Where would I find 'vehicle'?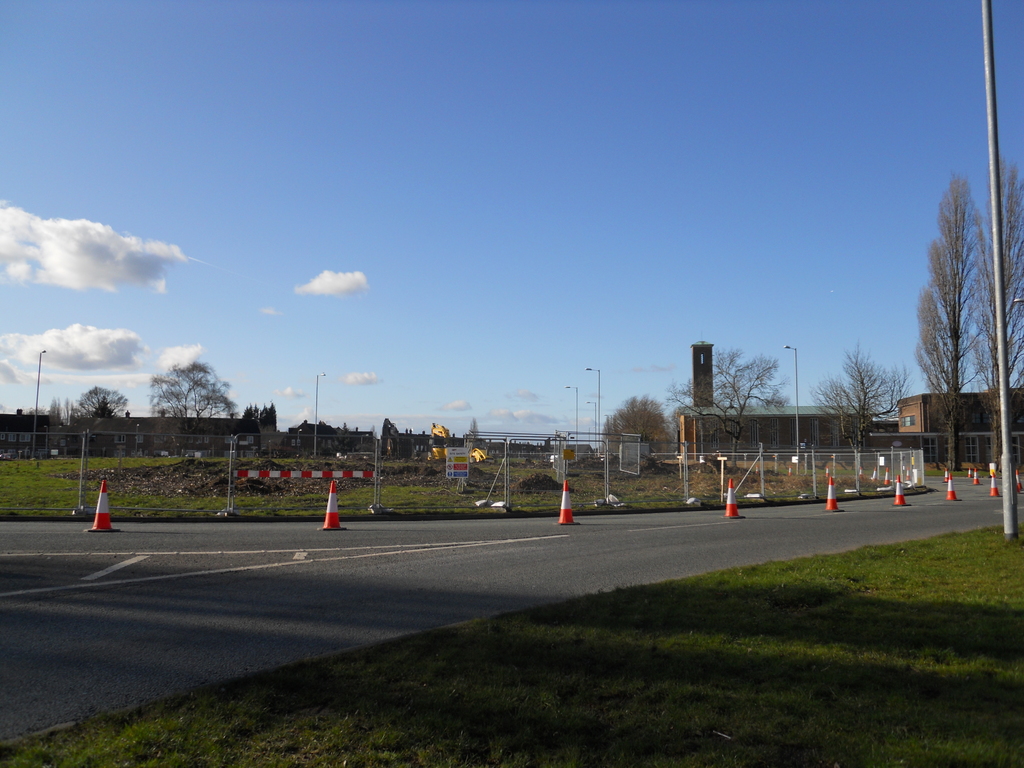
At region(339, 447, 378, 463).
